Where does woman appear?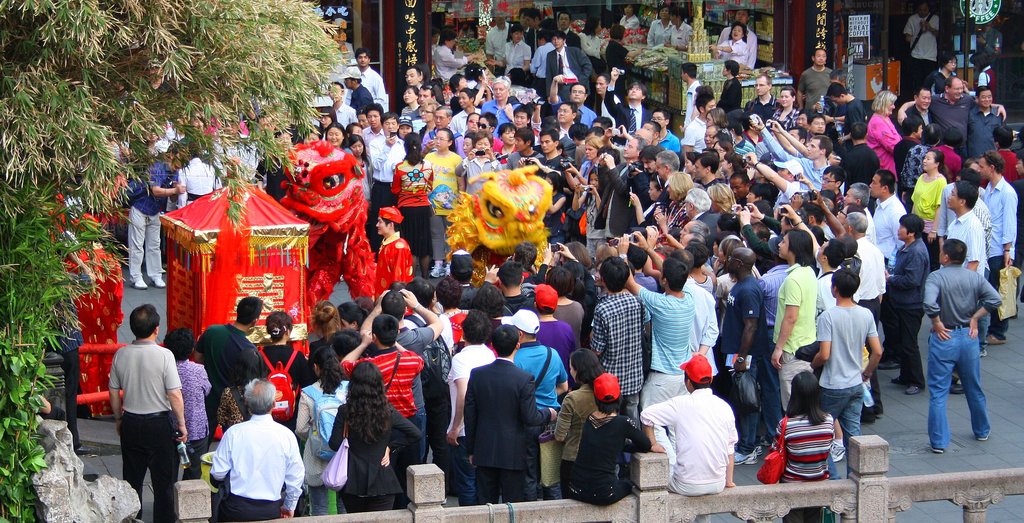
Appears at (348, 133, 374, 210).
